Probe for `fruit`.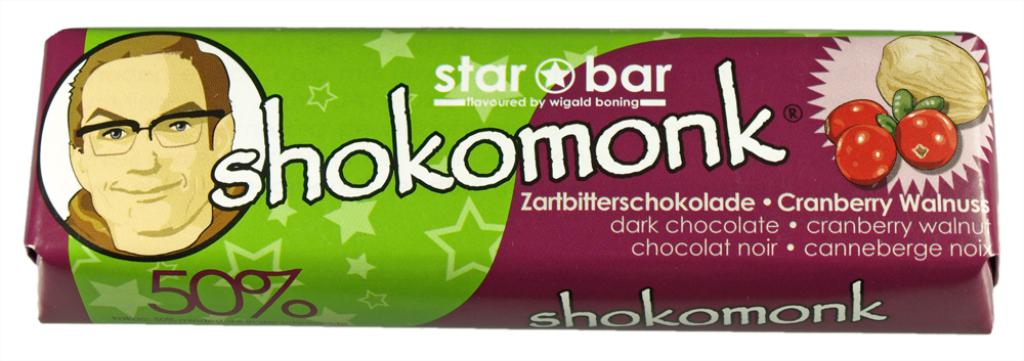
Probe result: BBox(894, 105, 958, 172).
